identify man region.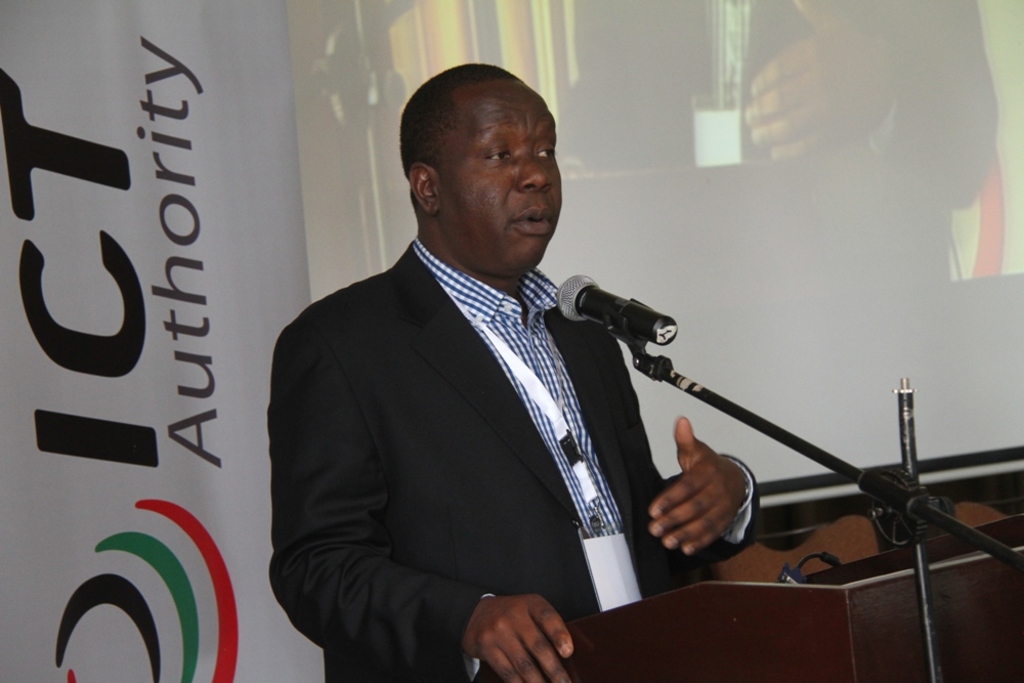
Region: (276, 63, 730, 679).
